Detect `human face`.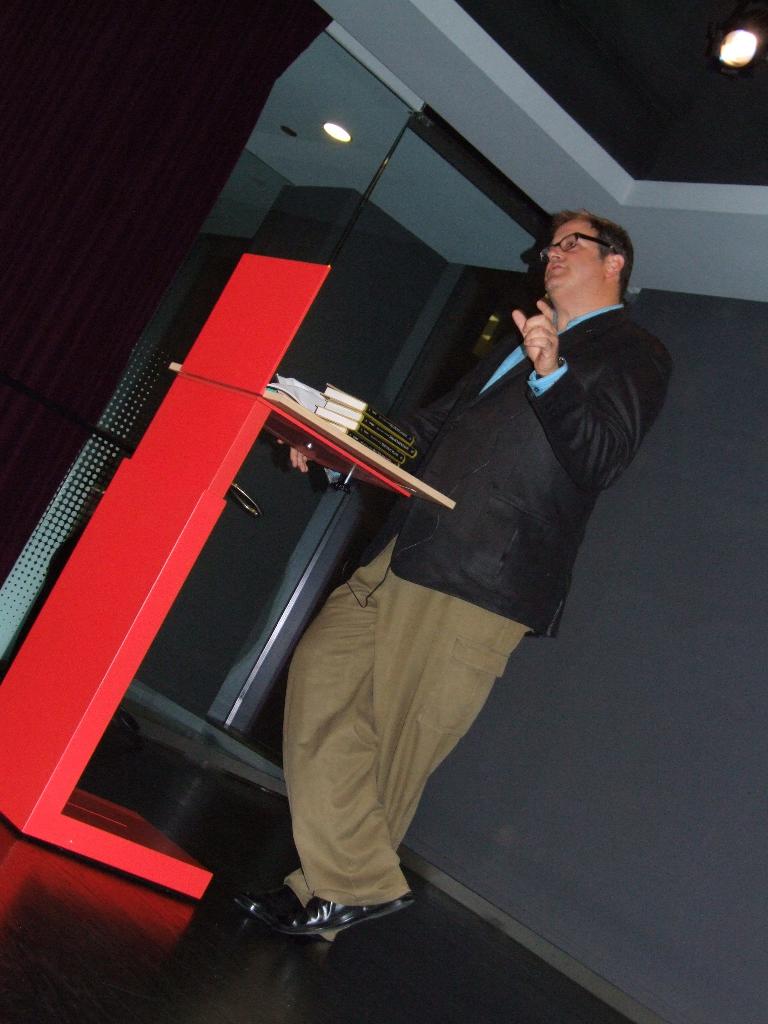
Detected at <bbox>537, 219, 609, 291</bbox>.
